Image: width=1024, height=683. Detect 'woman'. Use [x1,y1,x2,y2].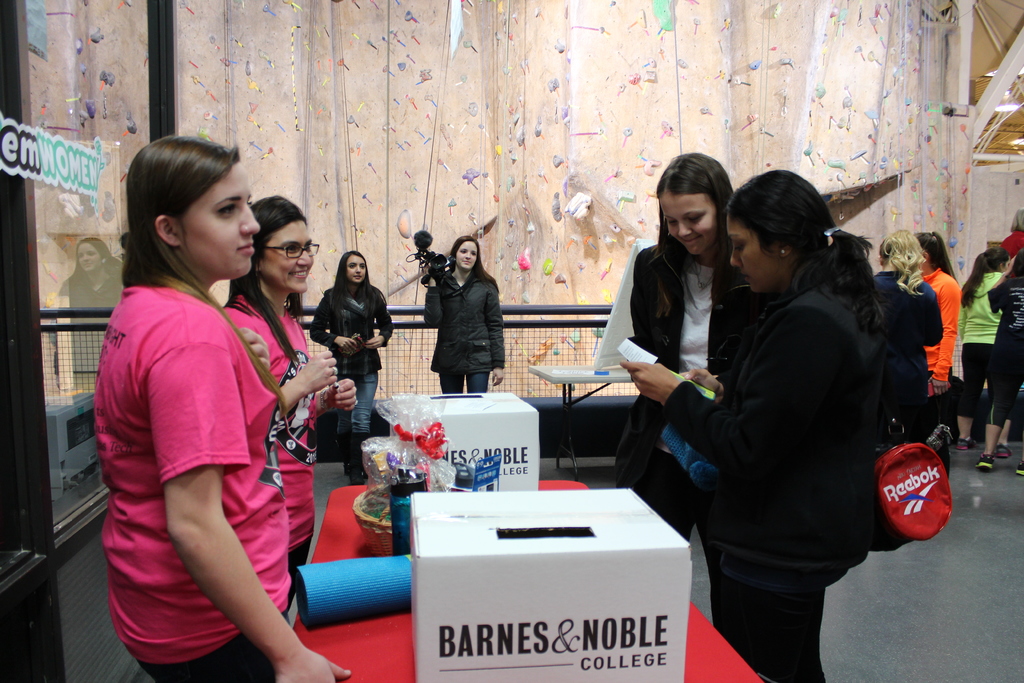
[960,253,1009,451].
